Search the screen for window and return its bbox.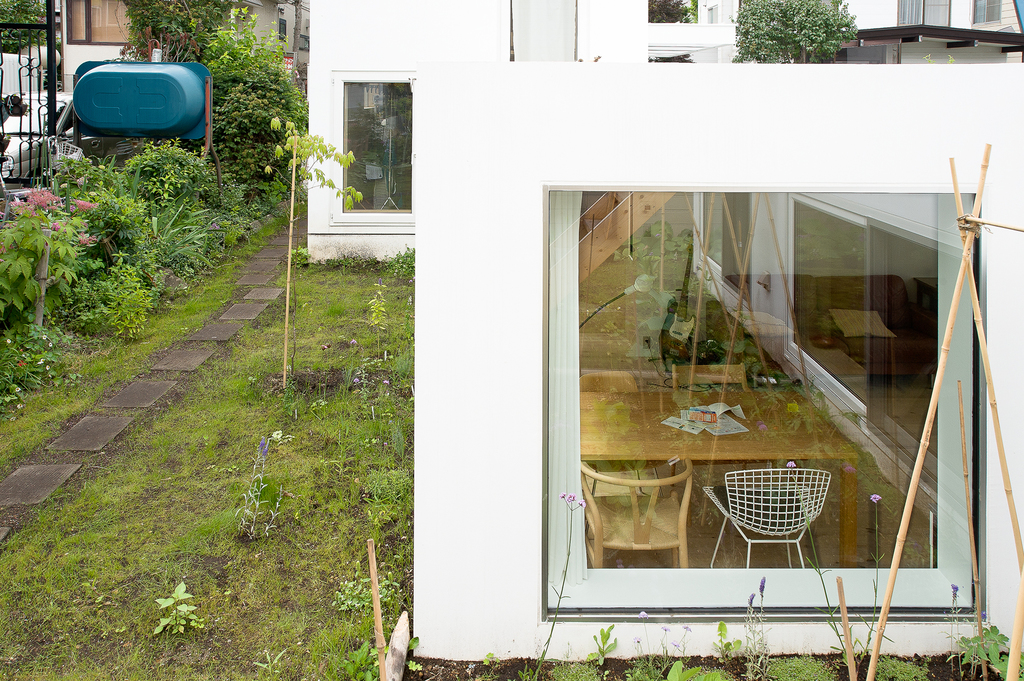
Found: Rect(895, 0, 954, 29).
